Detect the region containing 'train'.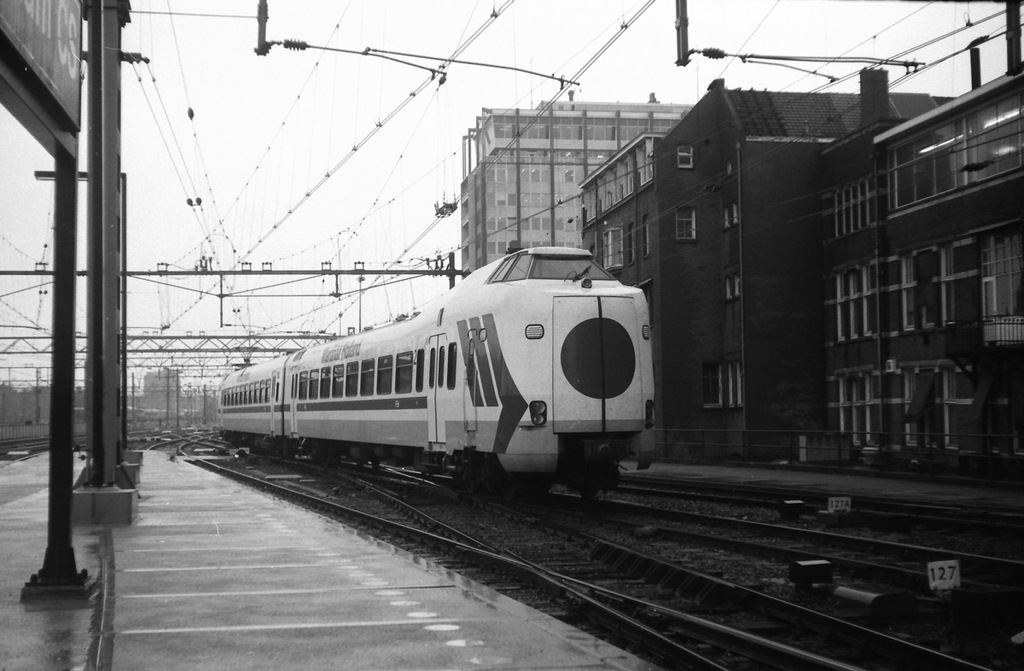
crop(211, 246, 660, 494).
